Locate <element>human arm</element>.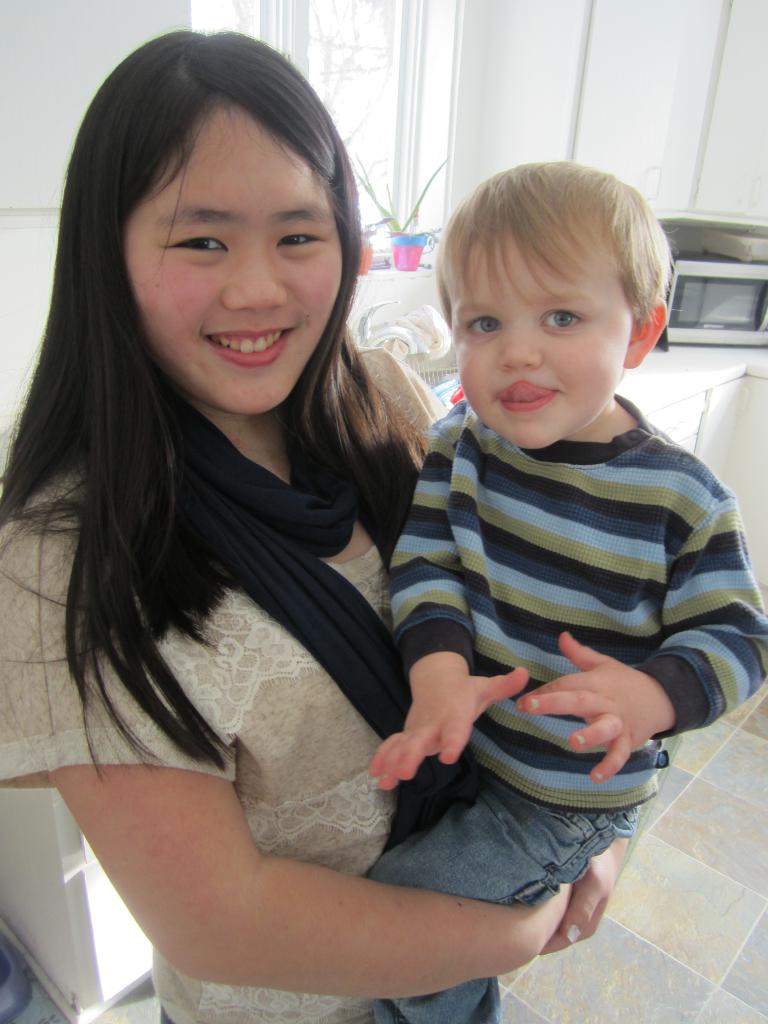
Bounding box: (left=512, top=474, right=767, bottom=788).
